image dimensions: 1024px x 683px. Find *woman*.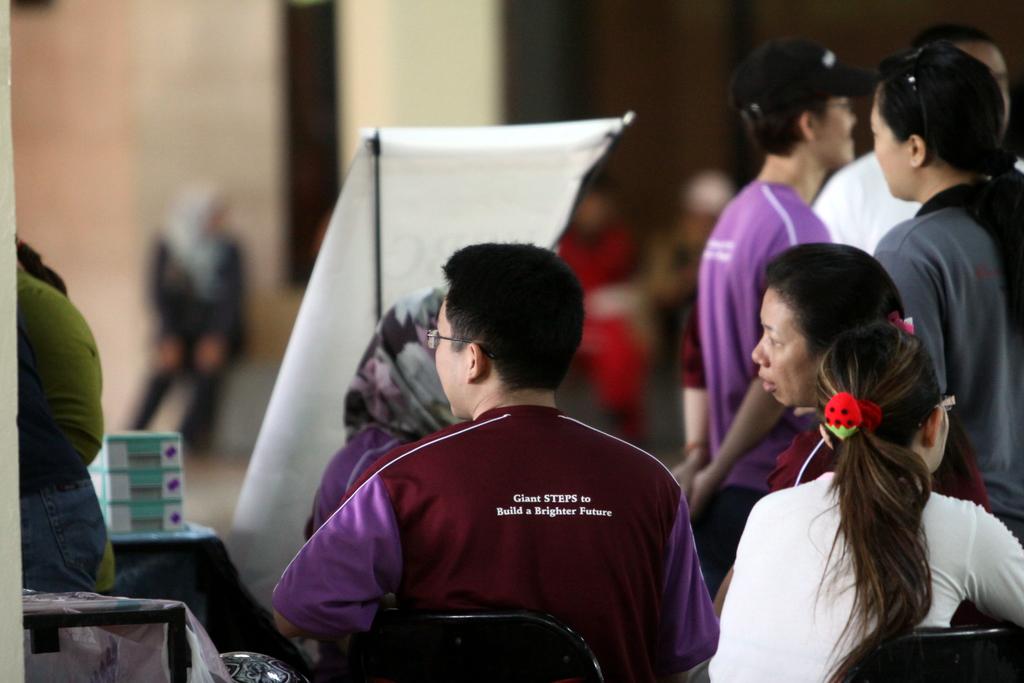
bbox=(856, 46, 1021, 493).
